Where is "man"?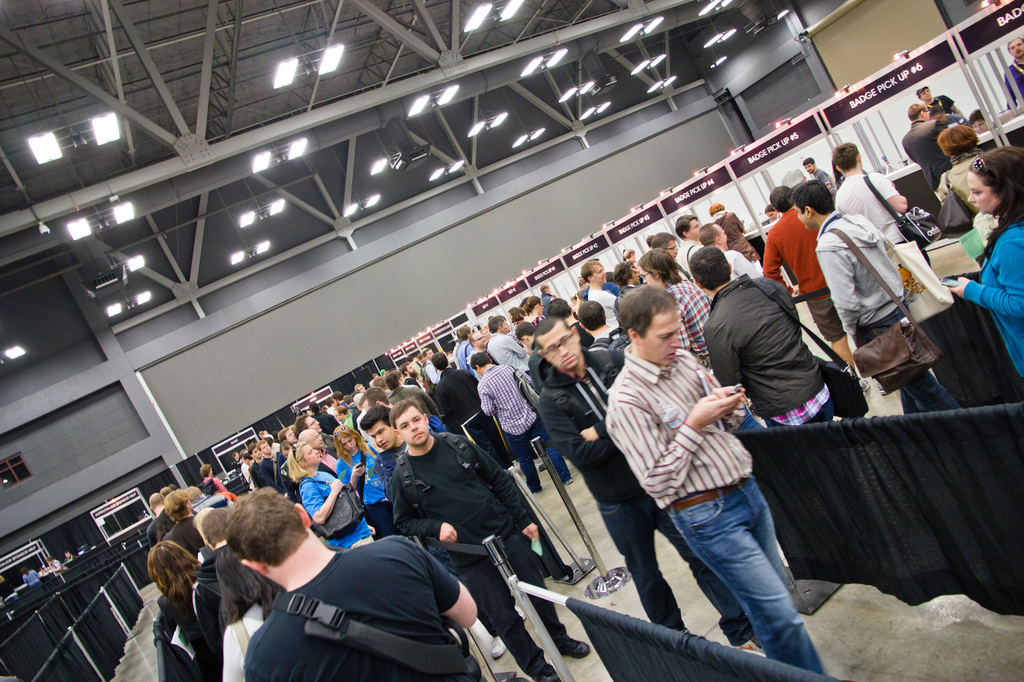
pyautogui.locateOnScreen(295, 427, 339, 480).
